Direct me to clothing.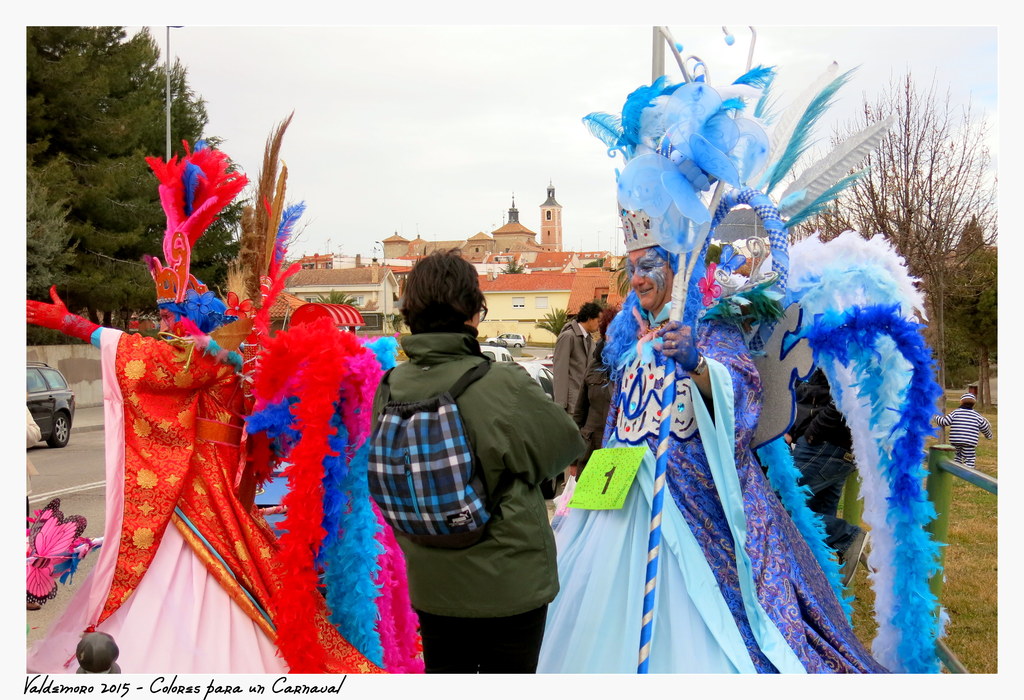
Direction: {"x1": 936, "y1": 390, "x2": 994, "y2": 472}.
